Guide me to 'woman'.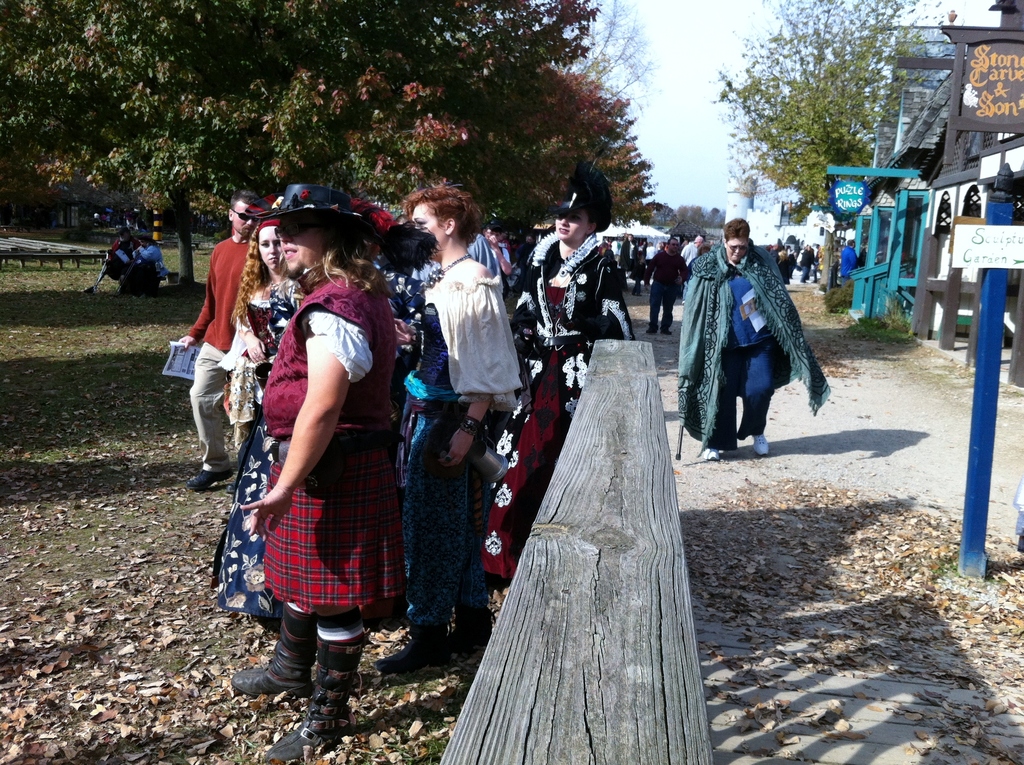
Guidance: crop(776, 249, 793, 284).
